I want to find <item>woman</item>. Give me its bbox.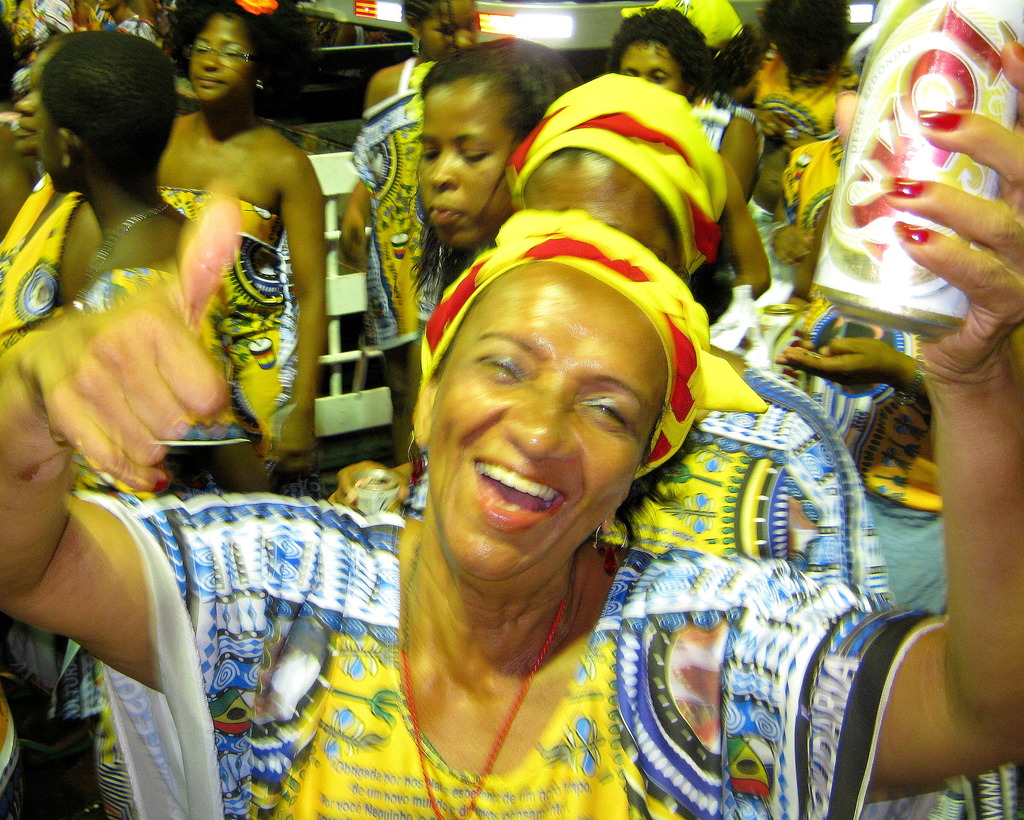
161,0,333,490.
